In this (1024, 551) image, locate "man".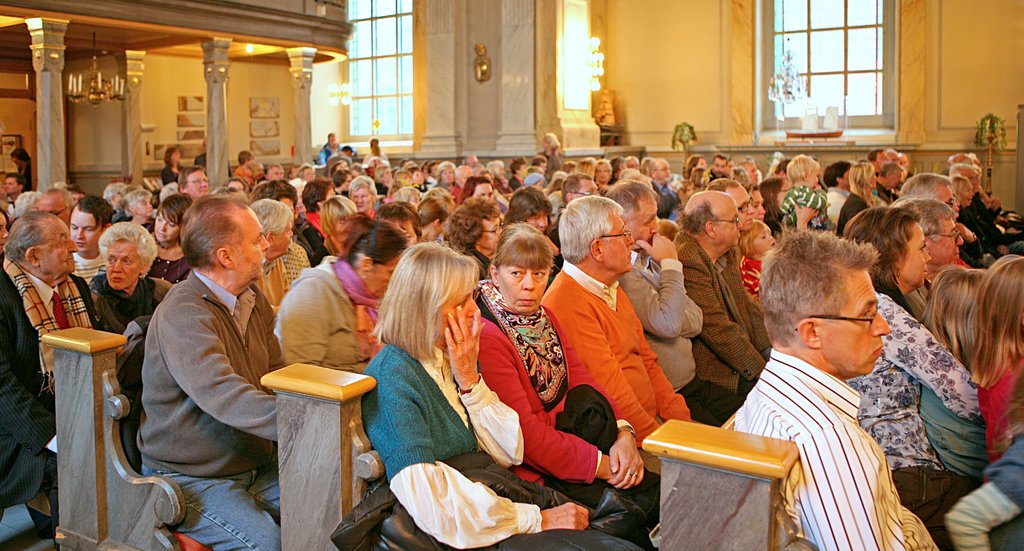
Bounding box: bbox(864, 146, 883, 208).
